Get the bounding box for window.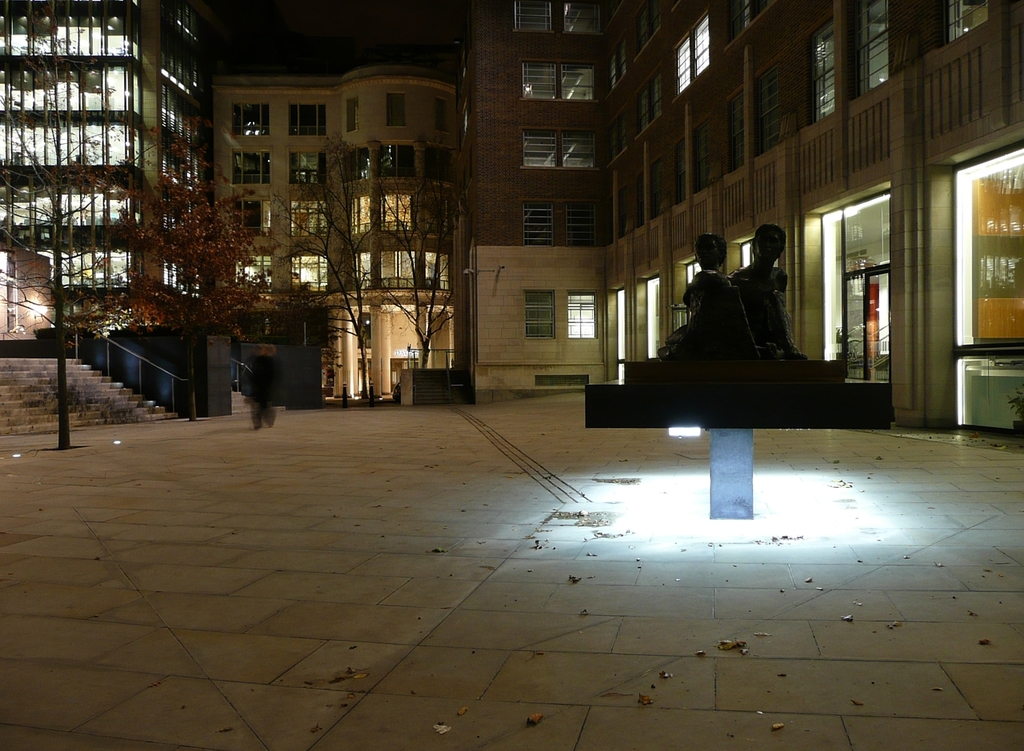
(left=562, top=209, right=598, bottom=246).
